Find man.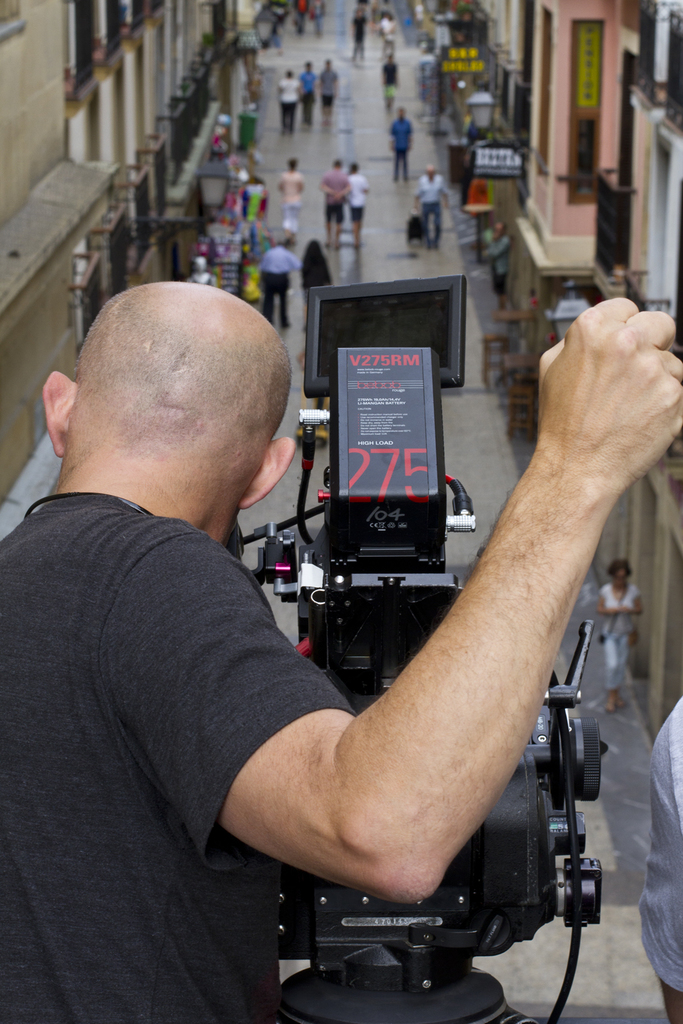
{"left": 0, "top": 293, "right": 682, "bottom": 1023}.
